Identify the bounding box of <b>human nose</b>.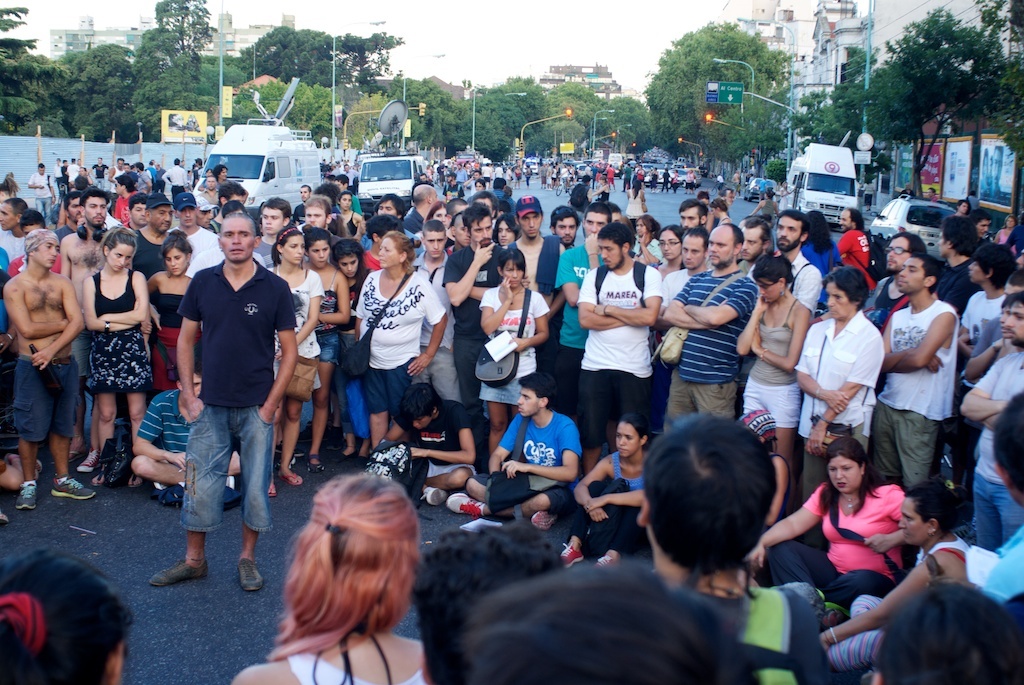
detection(896, 518, 906, 527).
